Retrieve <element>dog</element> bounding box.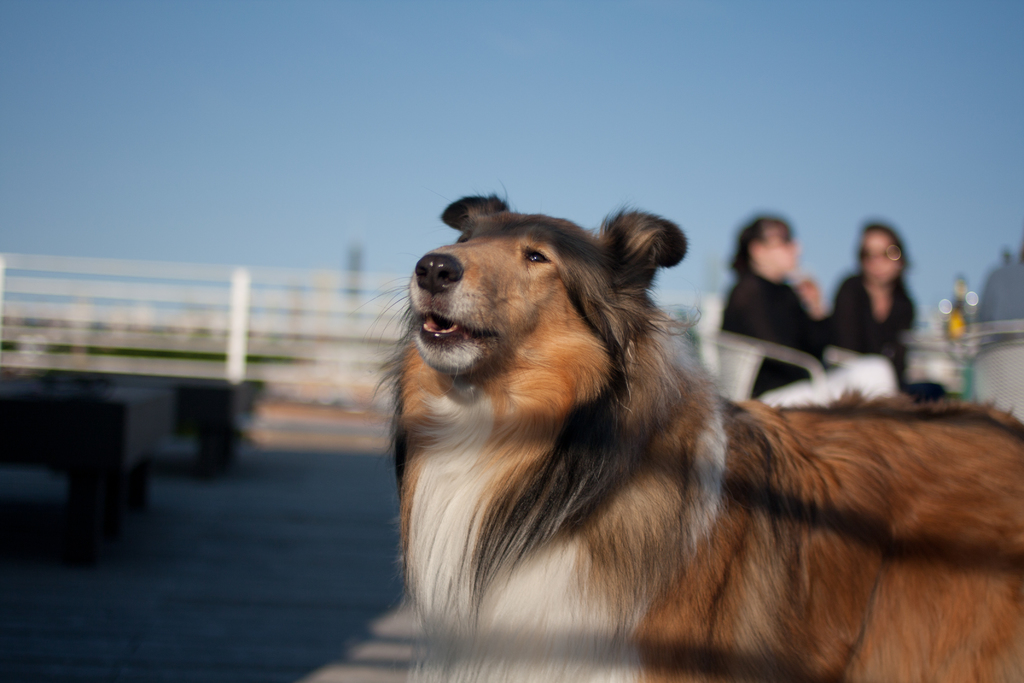
Bounding box: region(360, 186, 1023, 682).
